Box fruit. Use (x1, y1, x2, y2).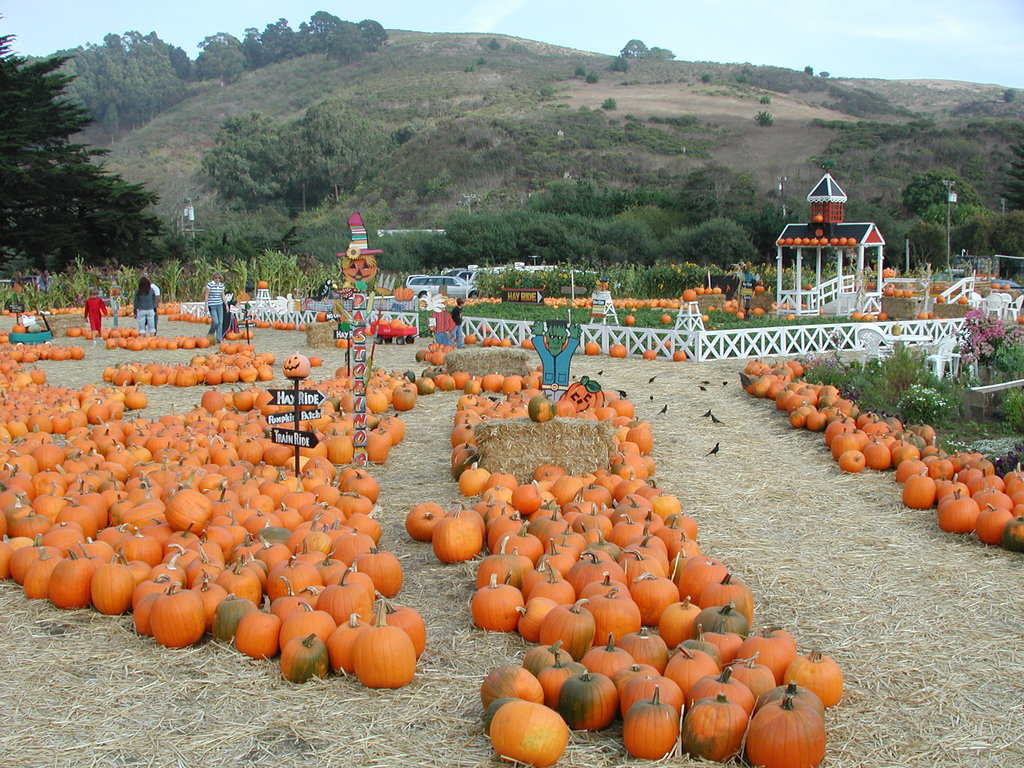
(813, 227, 826, 237).
